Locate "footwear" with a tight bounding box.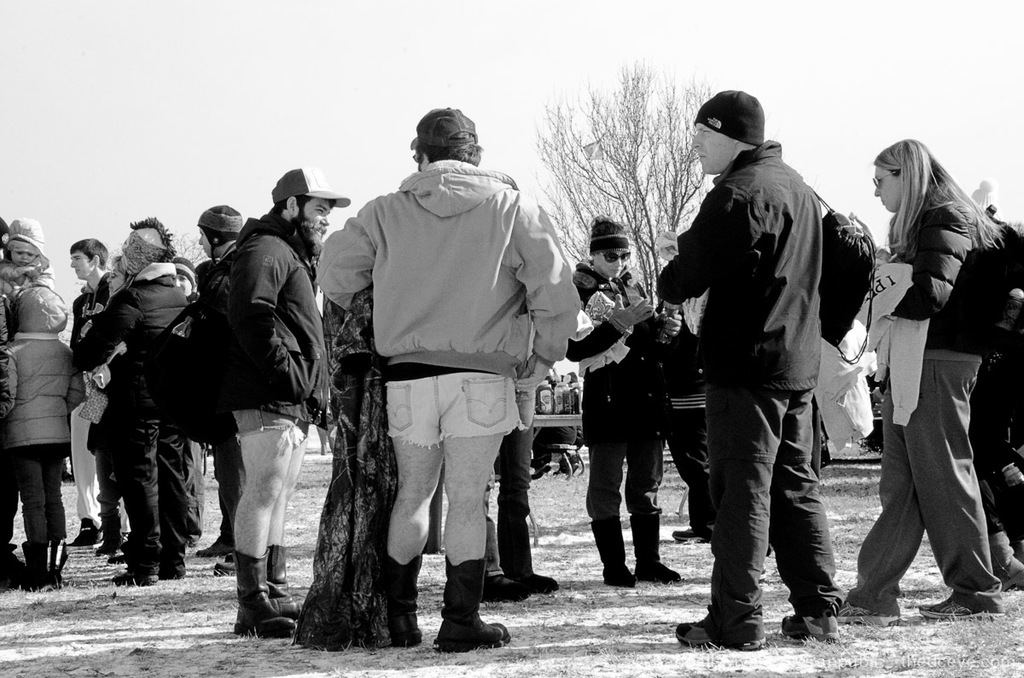
rect(672, 526, 715, 545).
